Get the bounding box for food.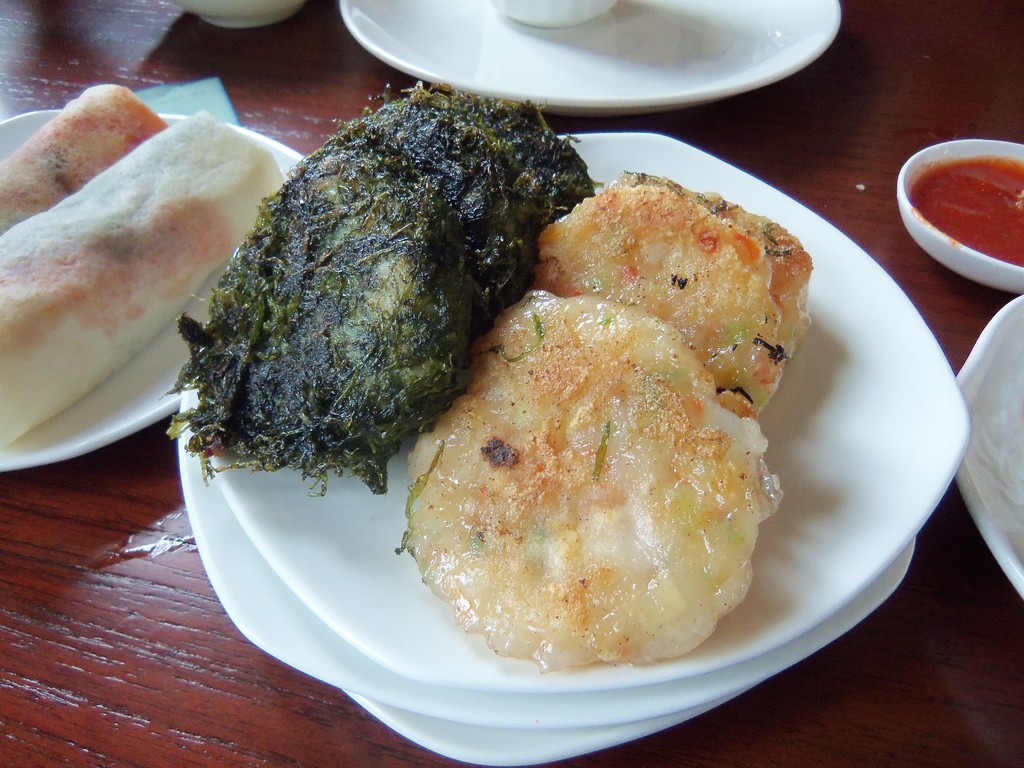
left=0, top=80, right=284, bottom=455.
